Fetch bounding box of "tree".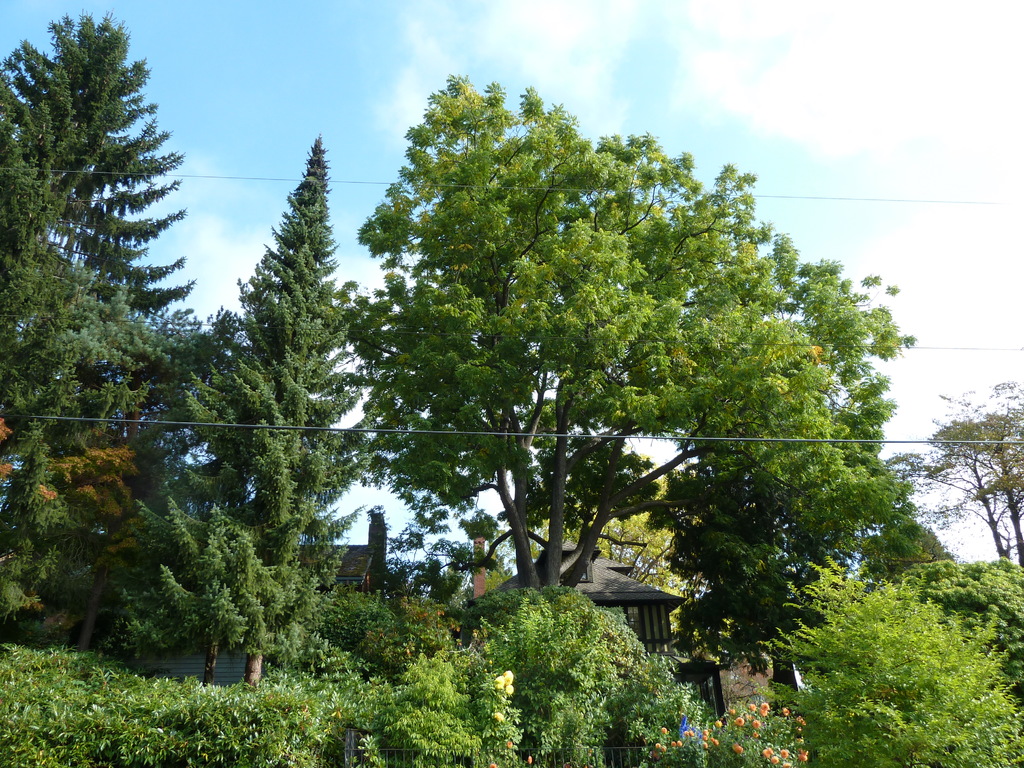
Bbox: (x1=777, y1=570, x2=1023, y2=767).
